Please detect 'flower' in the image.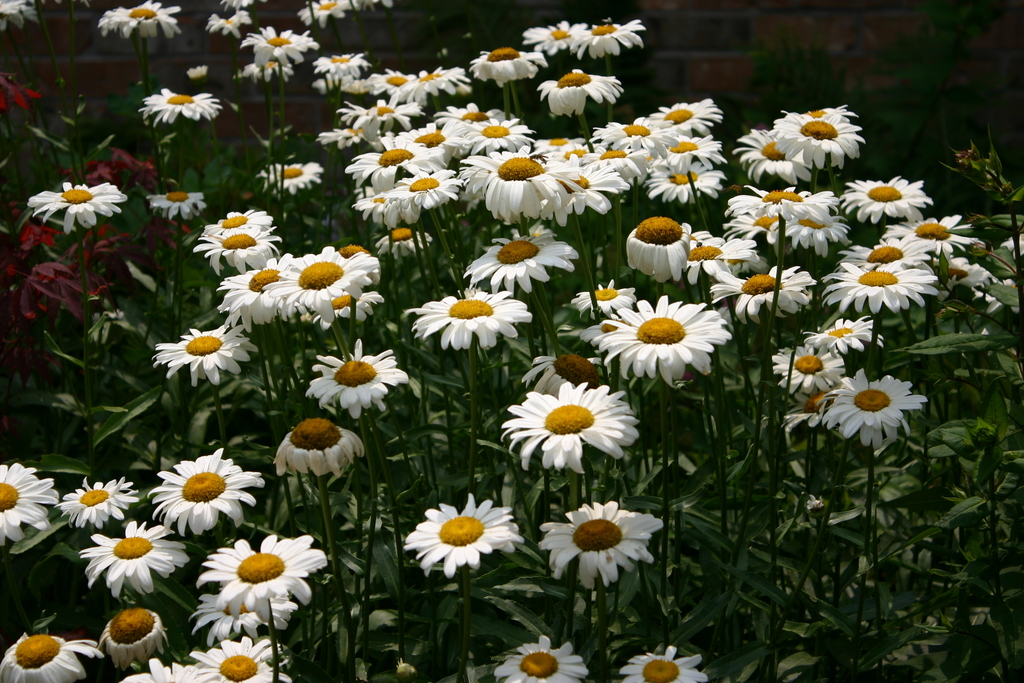
bbox(312, 47, 369, 82).
